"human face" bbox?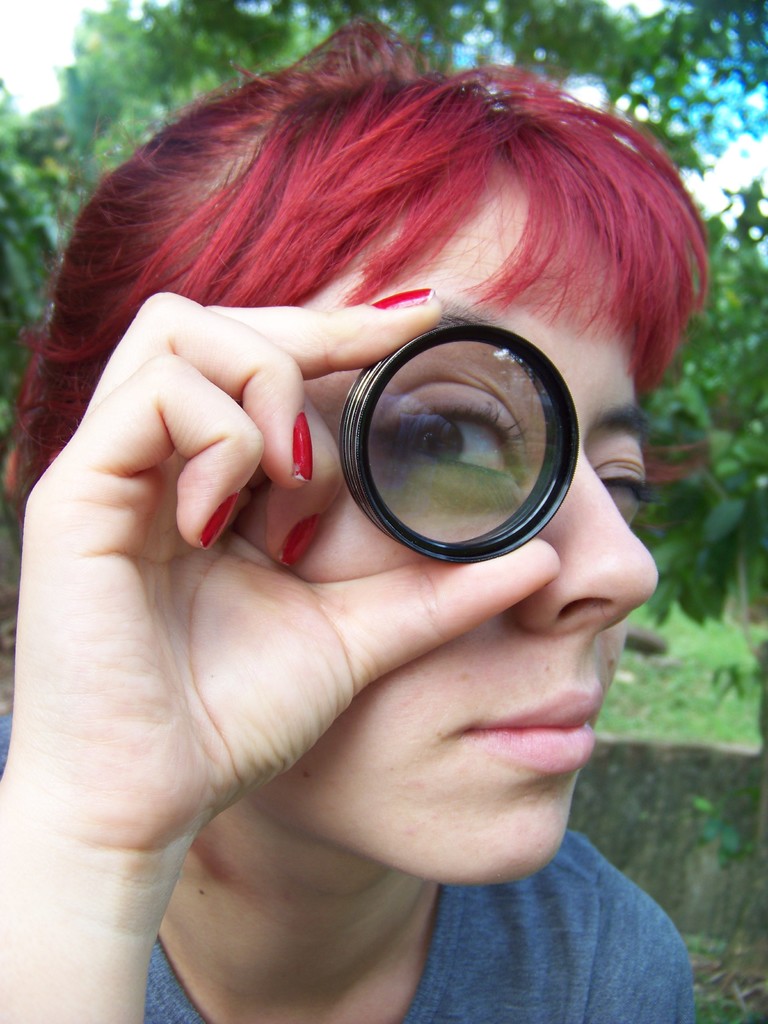
[left=240, top=184, right=660, bottom=888]
